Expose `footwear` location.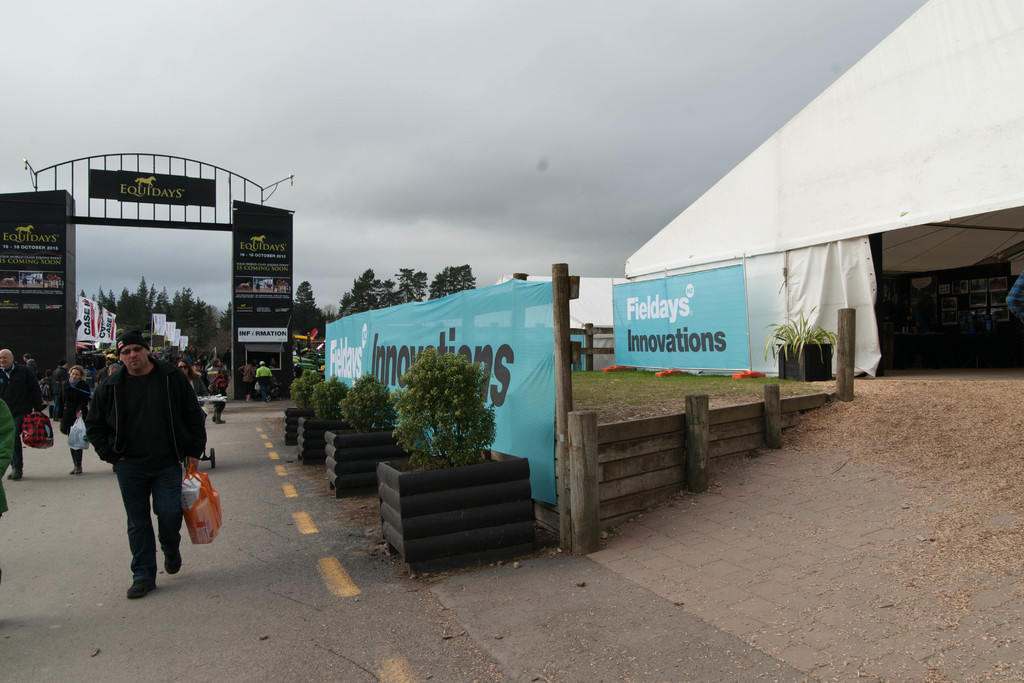
Exposed at Rect(161, 550, 181, 575).
